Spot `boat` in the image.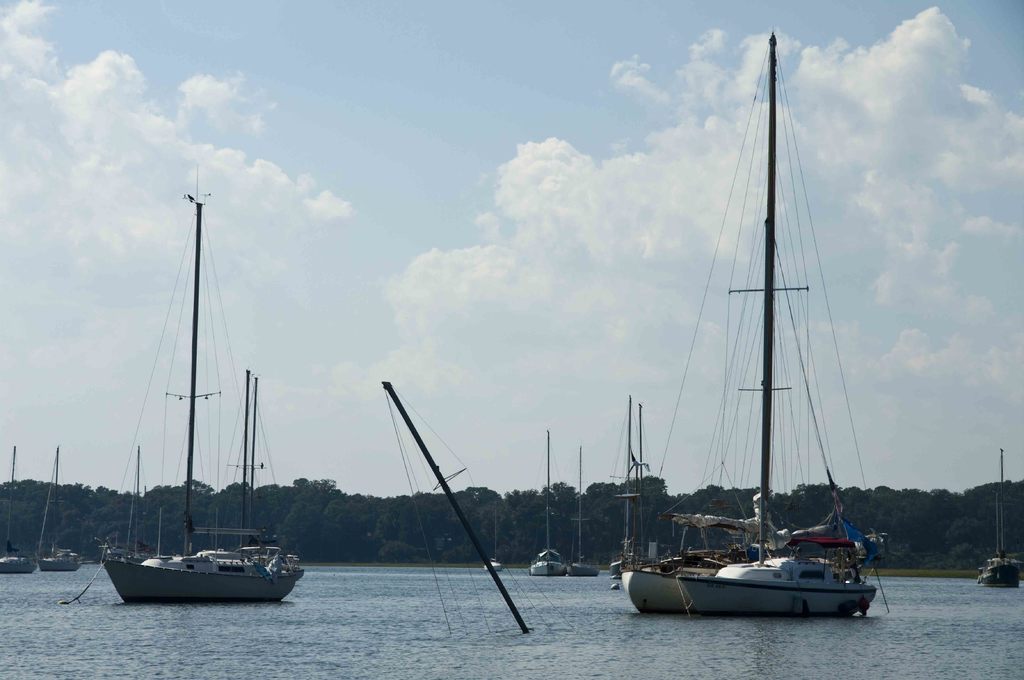
`boat` found at {"x1": 564, "y1": 445, "x2": 600, "y2": 578}.
